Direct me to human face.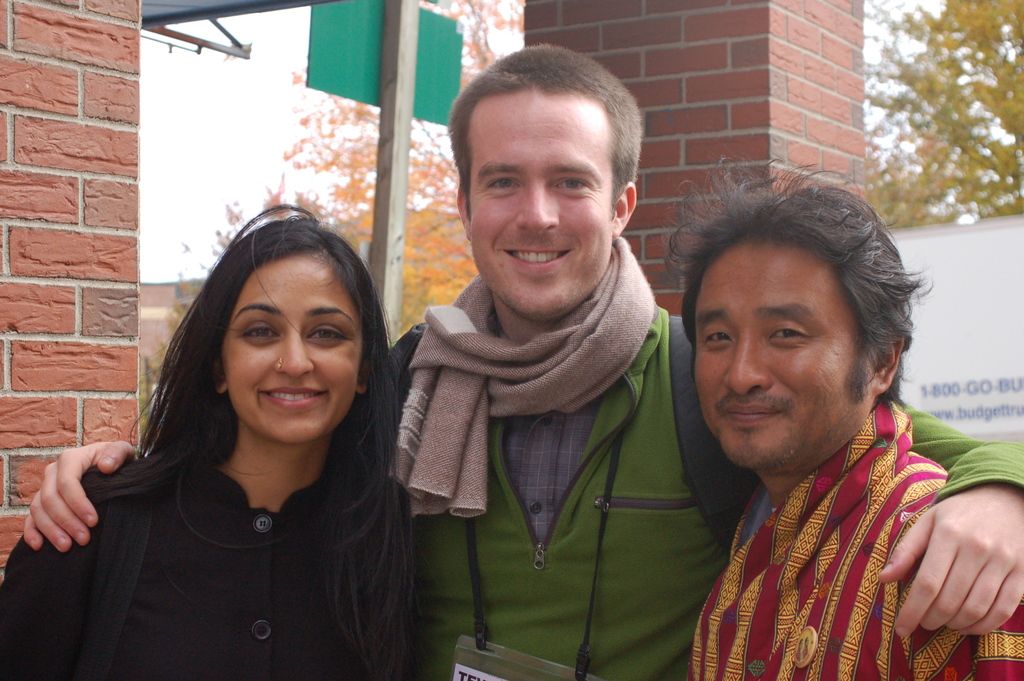
Direction: detection(220, 256, 375, 447).
